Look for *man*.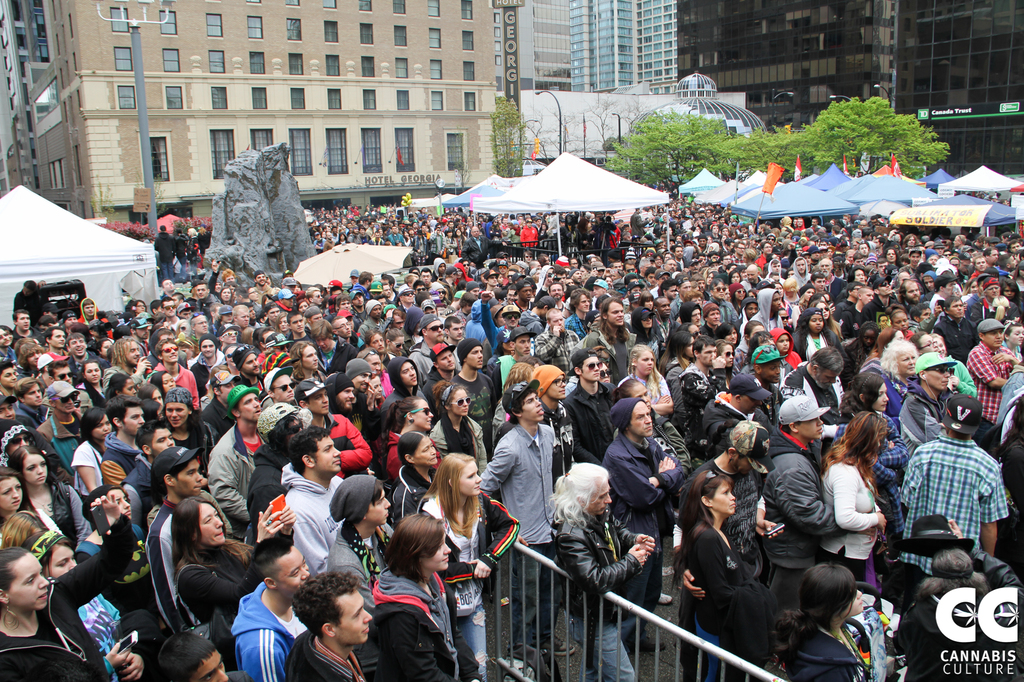
Found: 250, 272, 279, 301.
